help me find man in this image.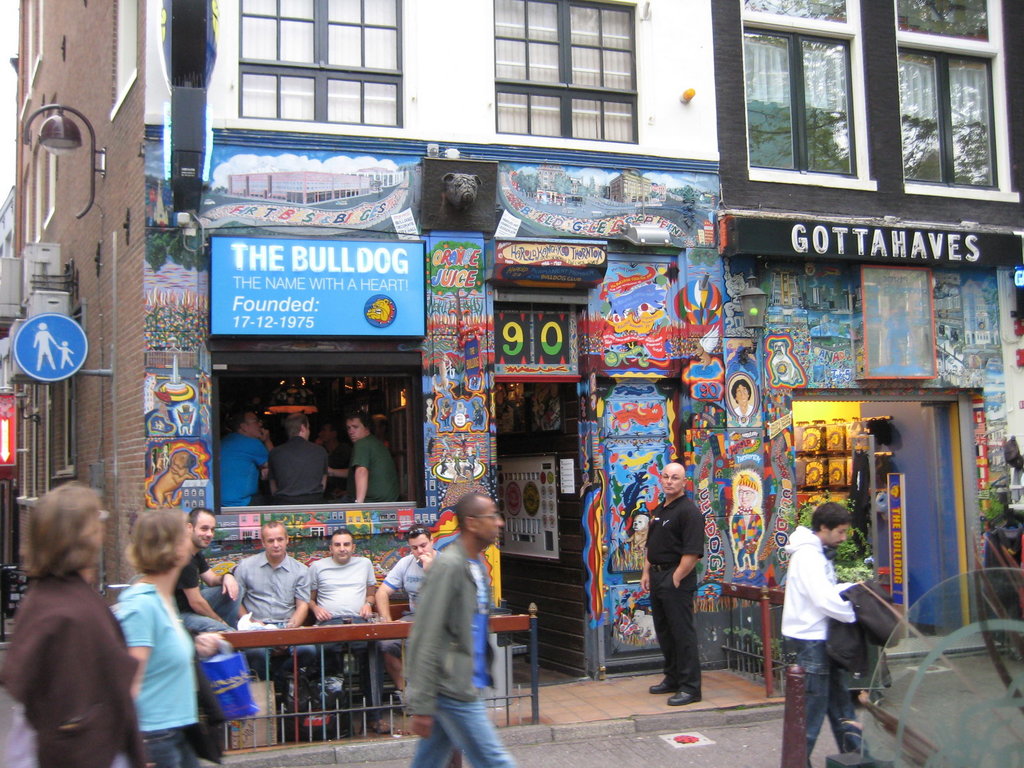
Found it: rect(781, 502, 895, 760).
